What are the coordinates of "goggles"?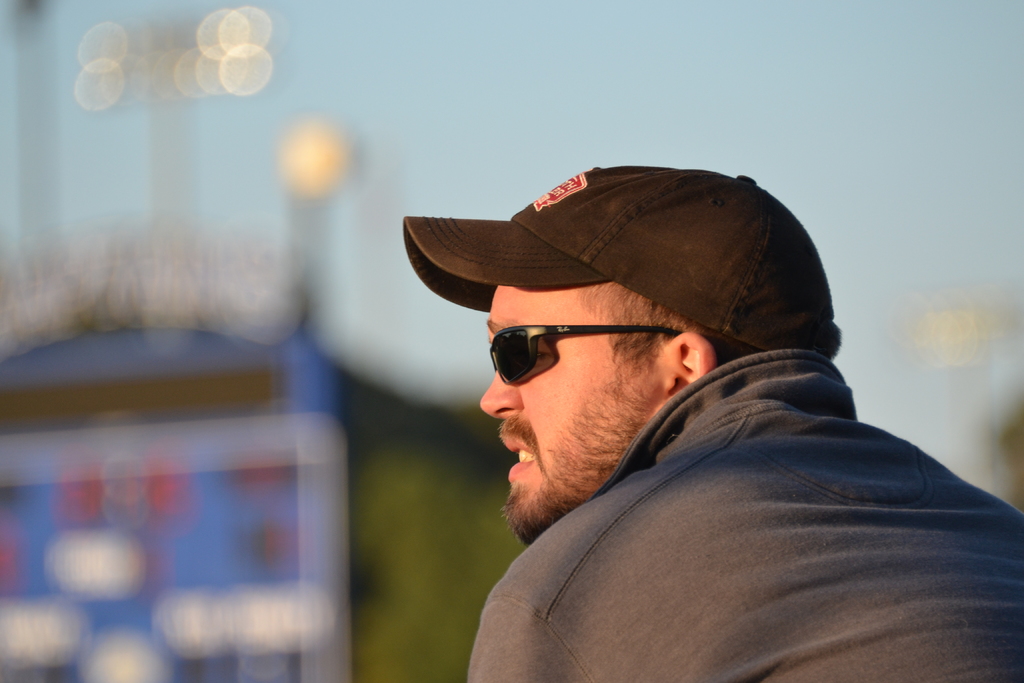
<box>472,313,675,400</box>.
